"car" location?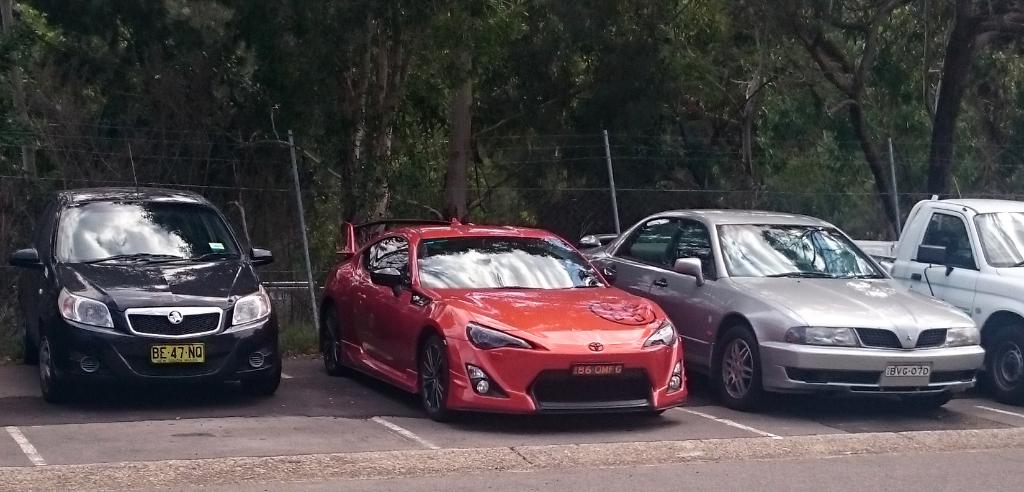
box(585, 128, 988, 404)
